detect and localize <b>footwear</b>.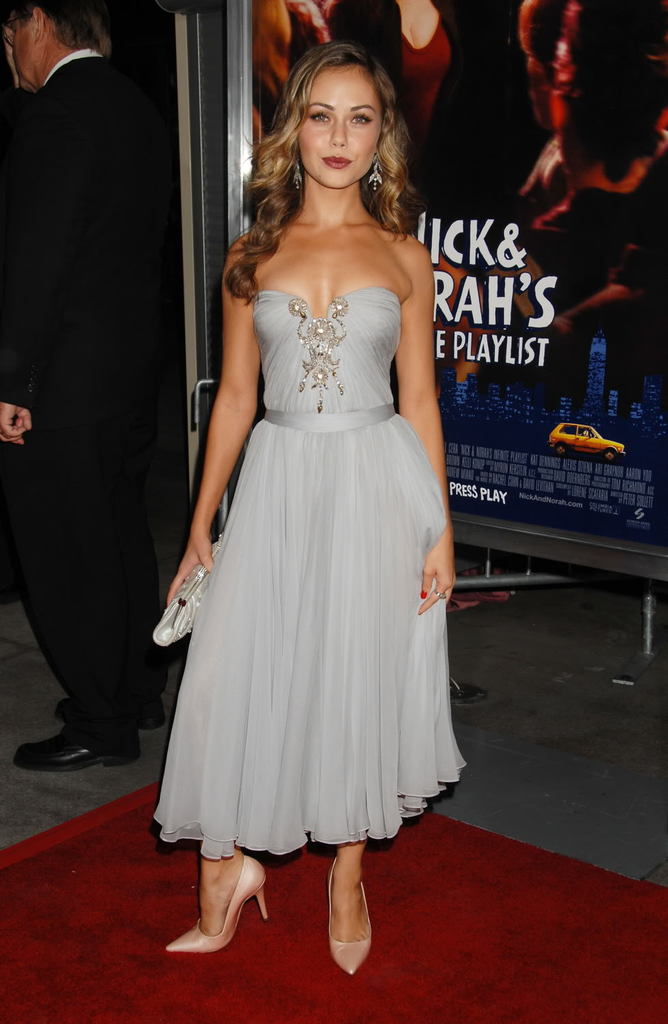
Localized at (x1=325, y1=855, x2=374, y2=980).
